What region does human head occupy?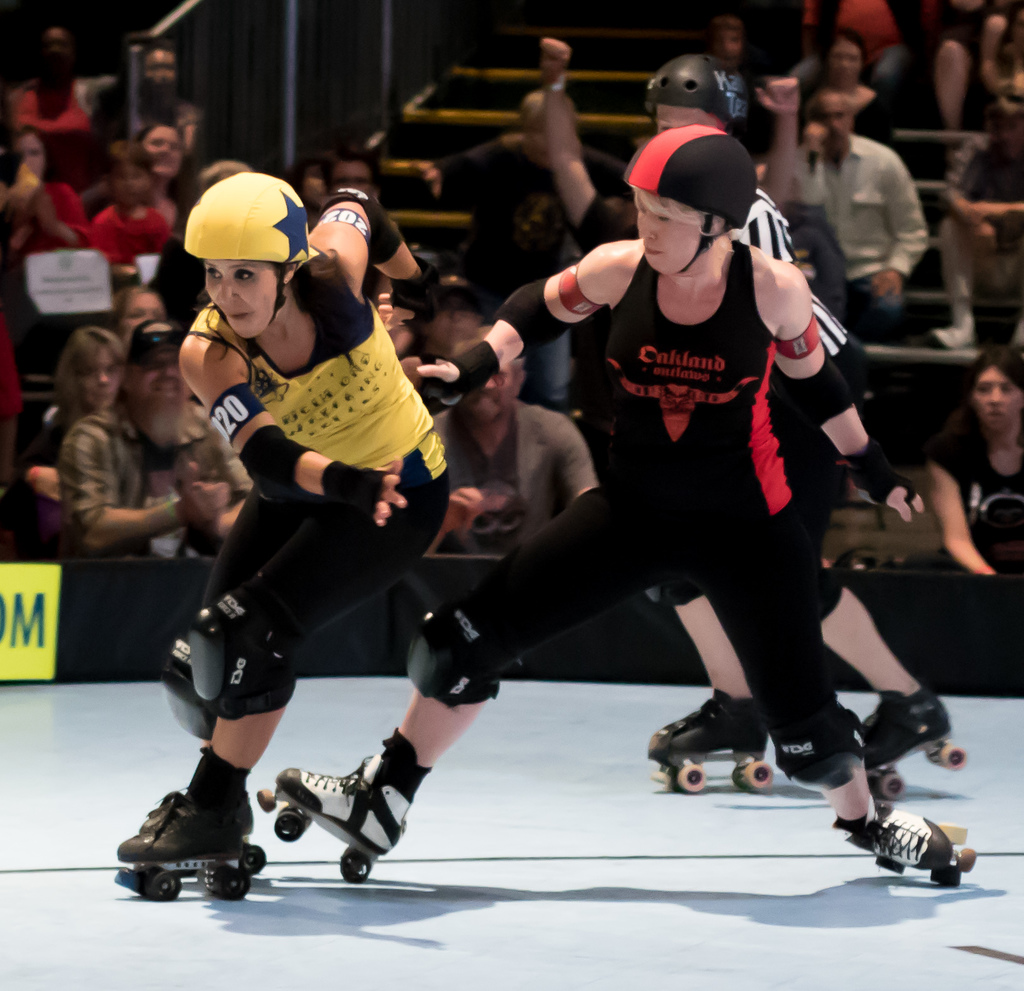
(518, 92, 584, 170).
